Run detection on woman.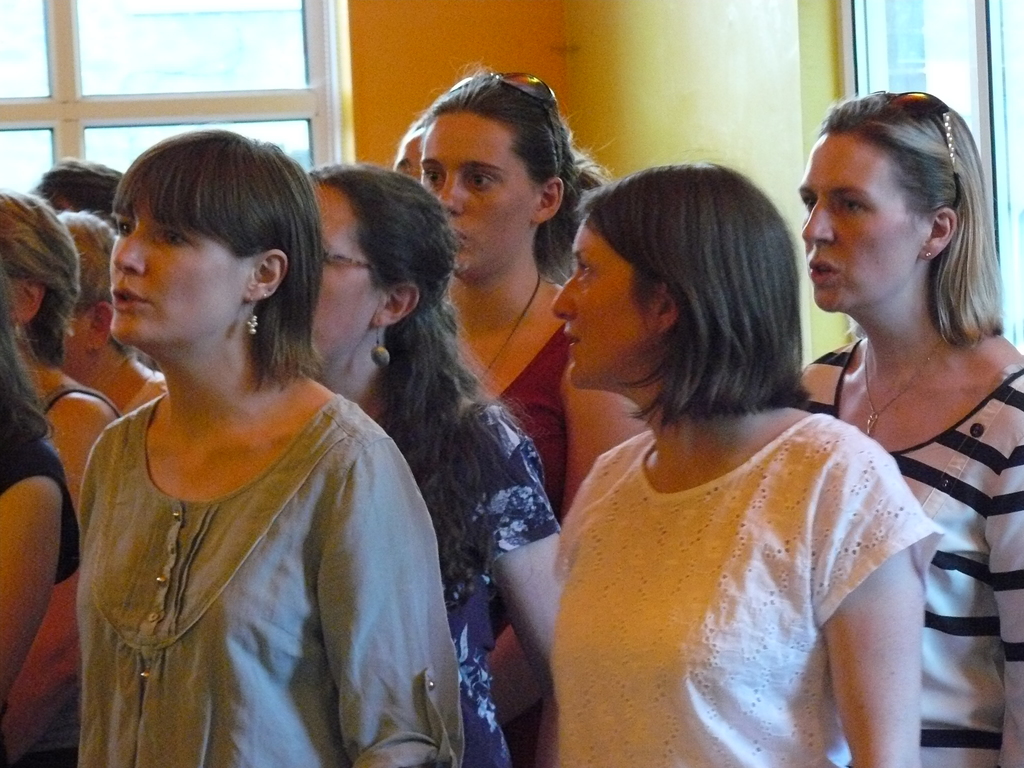
Result: [x1=790, y1=86, x2=1023, y2=767].
